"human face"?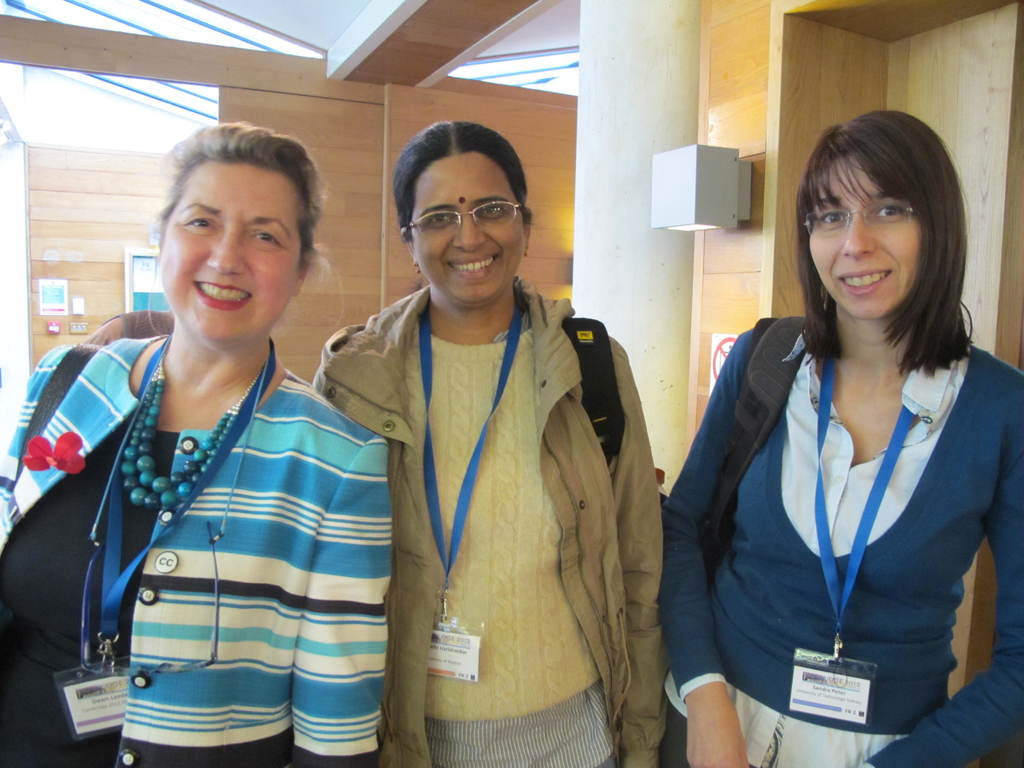
805,151,918,318
